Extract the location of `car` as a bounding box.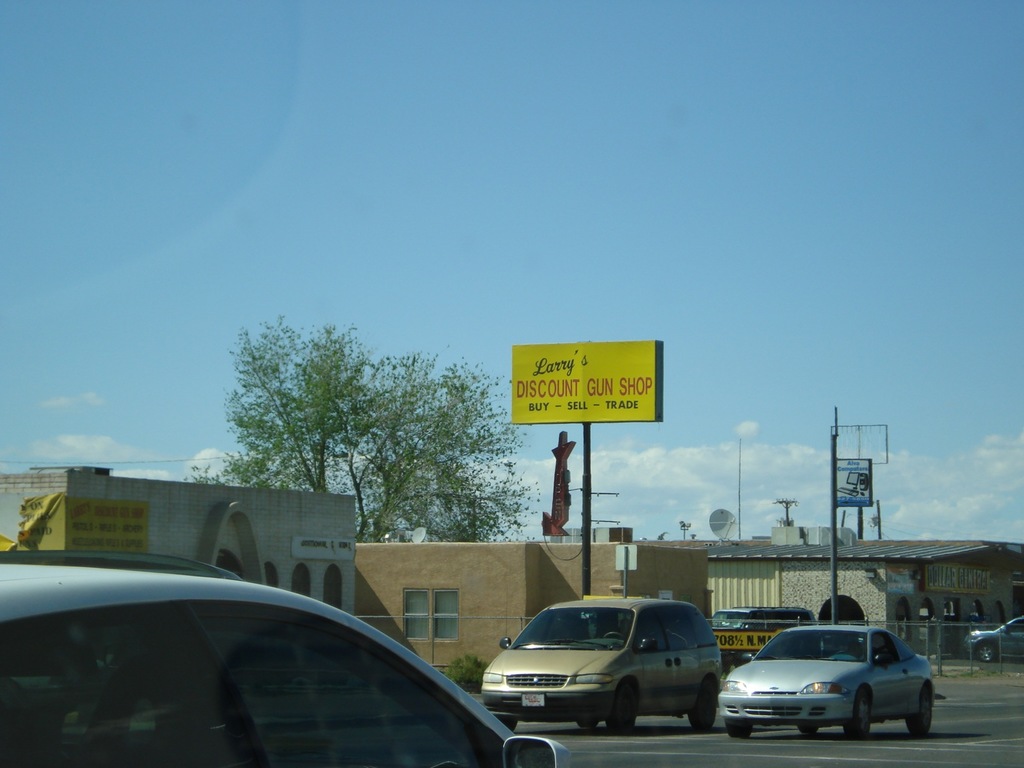
crop(486, 590, 726, 735).
